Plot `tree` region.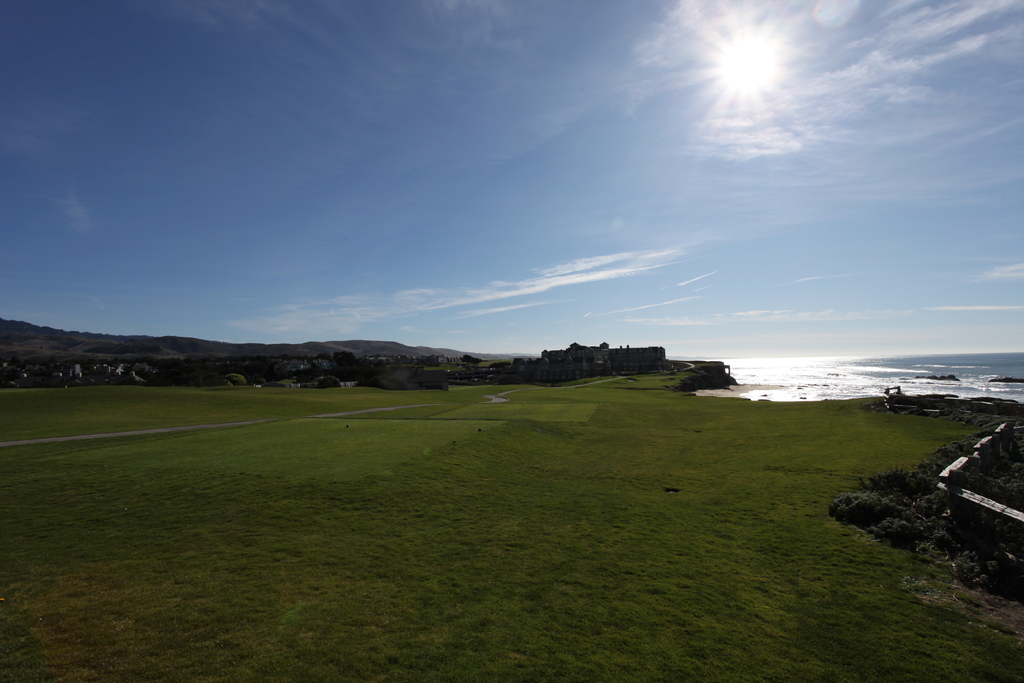
Plotted at <region>225, 375, 243, 387</region>.
